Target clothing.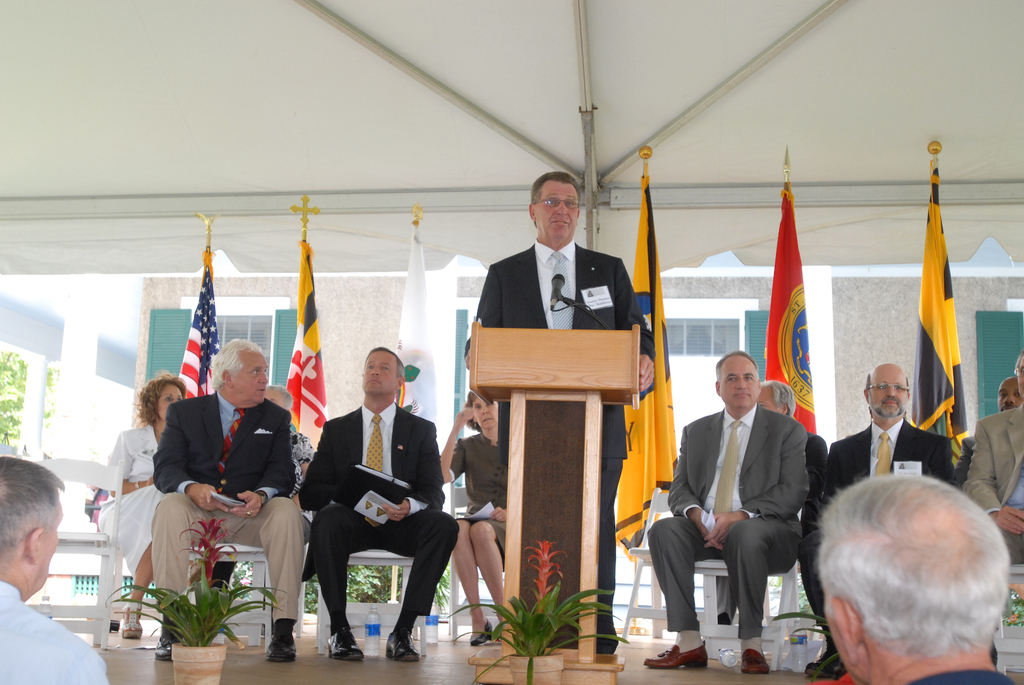
Target region: [803,431,828,536].
